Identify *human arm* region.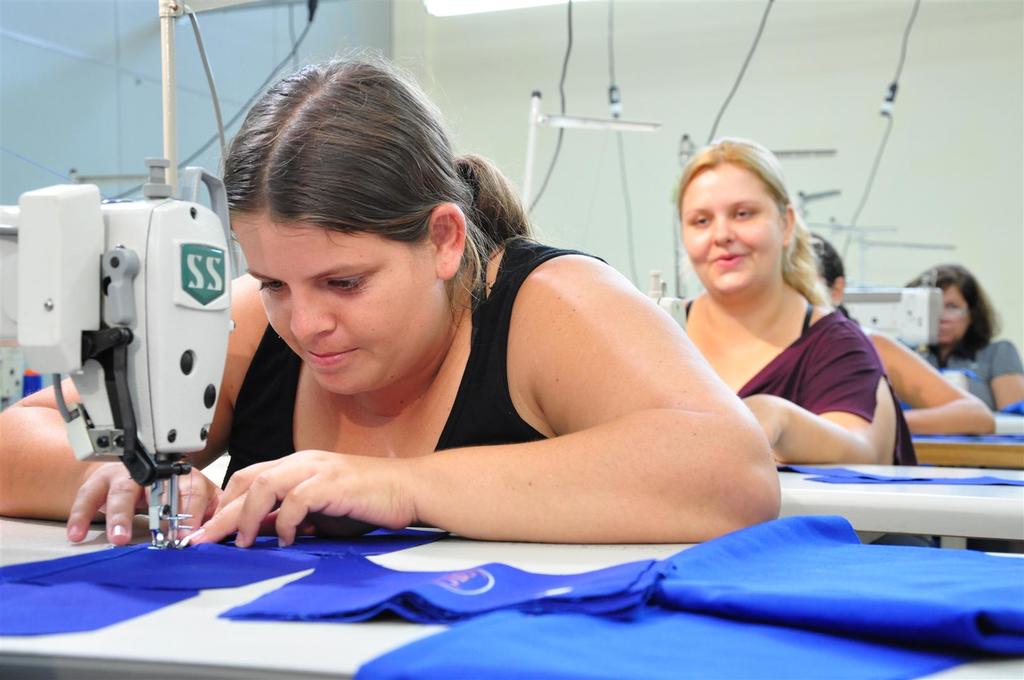
Region: {"left": 733, "top": 323, "right": 899, "bottom": 471}.
